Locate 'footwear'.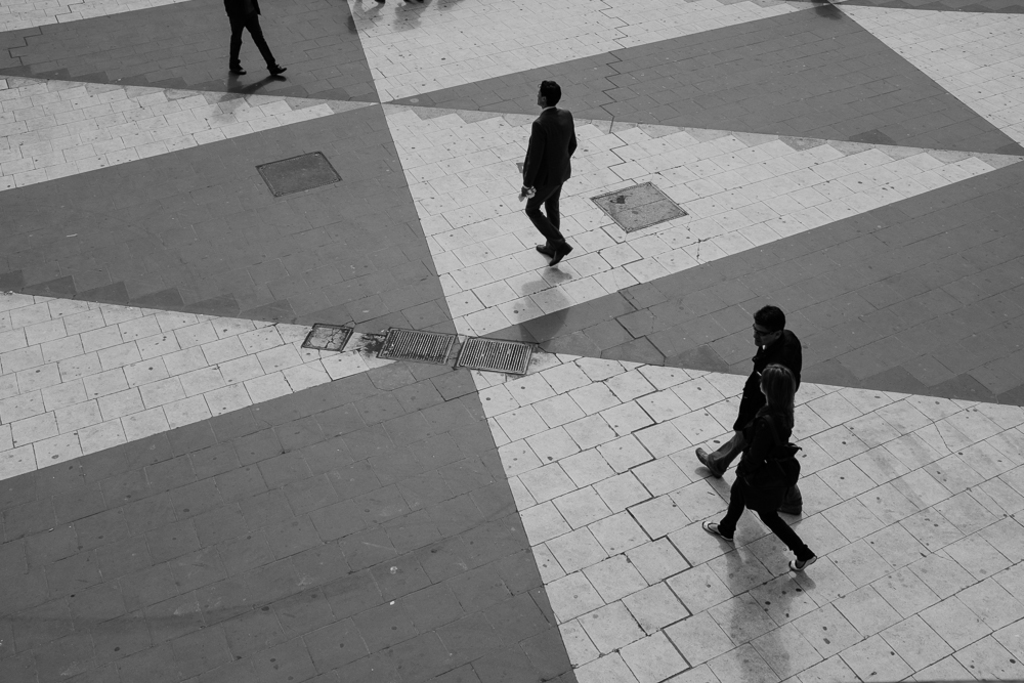
Bounding box: crop(270, 66, 287, 76).
